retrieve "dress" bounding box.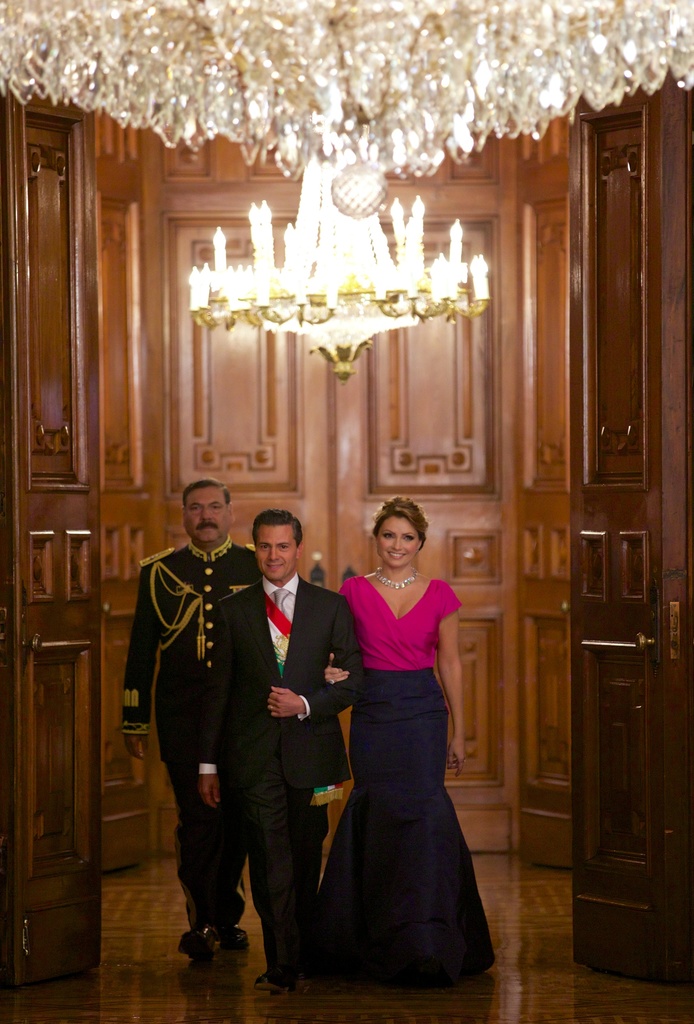
Bounding box: [318,575,498,989].
